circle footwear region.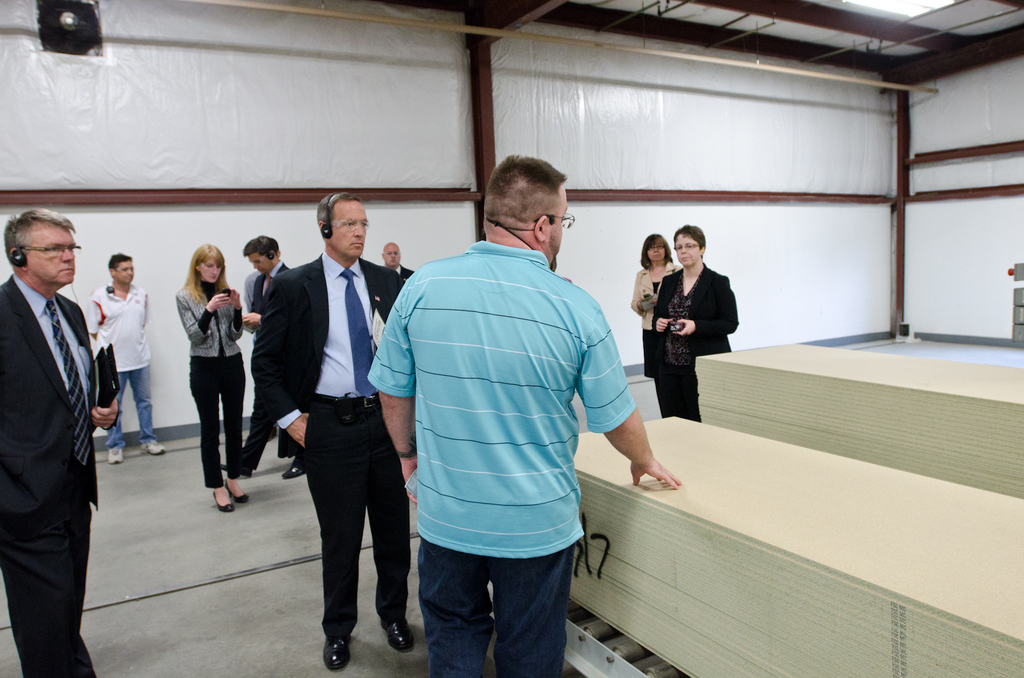
Region: [136,438,164,454].
